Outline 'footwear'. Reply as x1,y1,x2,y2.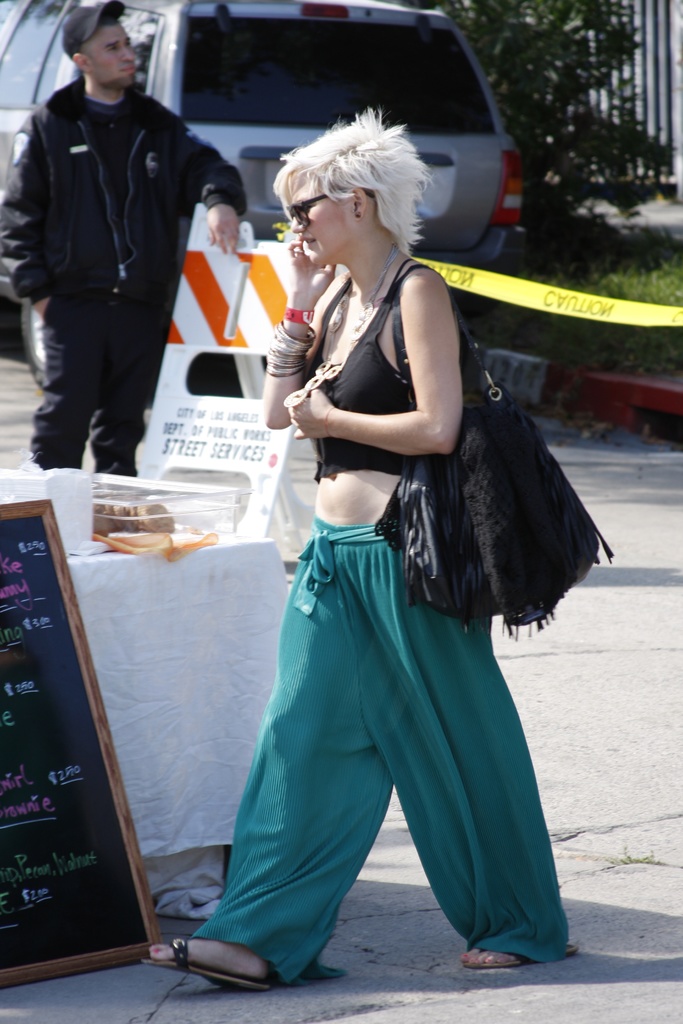
465,945,586,973.
